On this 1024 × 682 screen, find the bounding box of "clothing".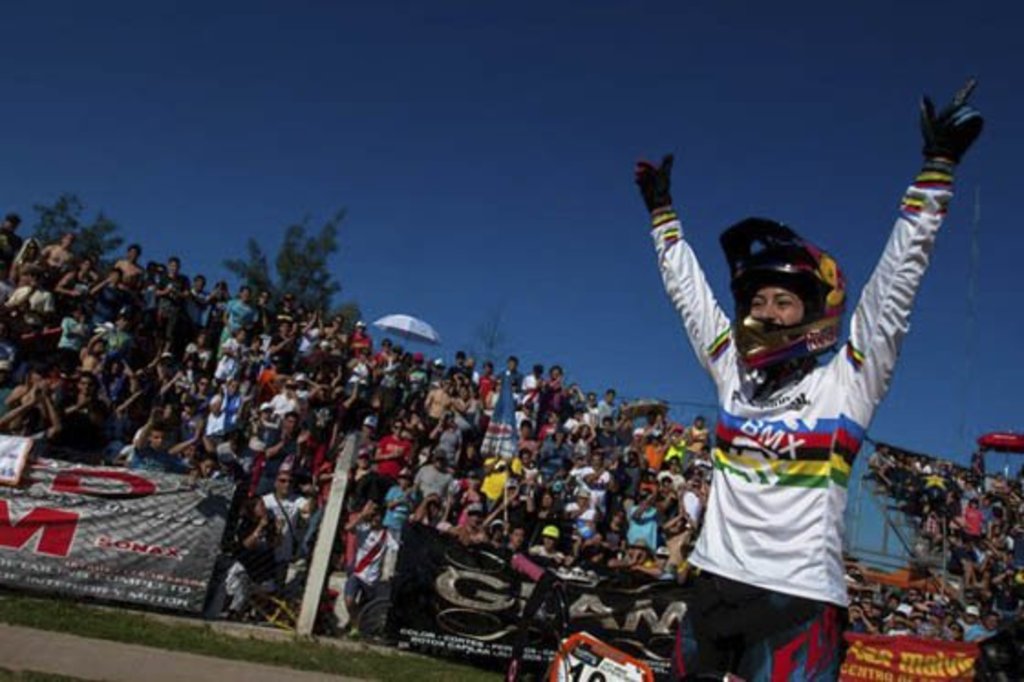
Bounding box: left=446, top=430, right=461, bottom=463.
